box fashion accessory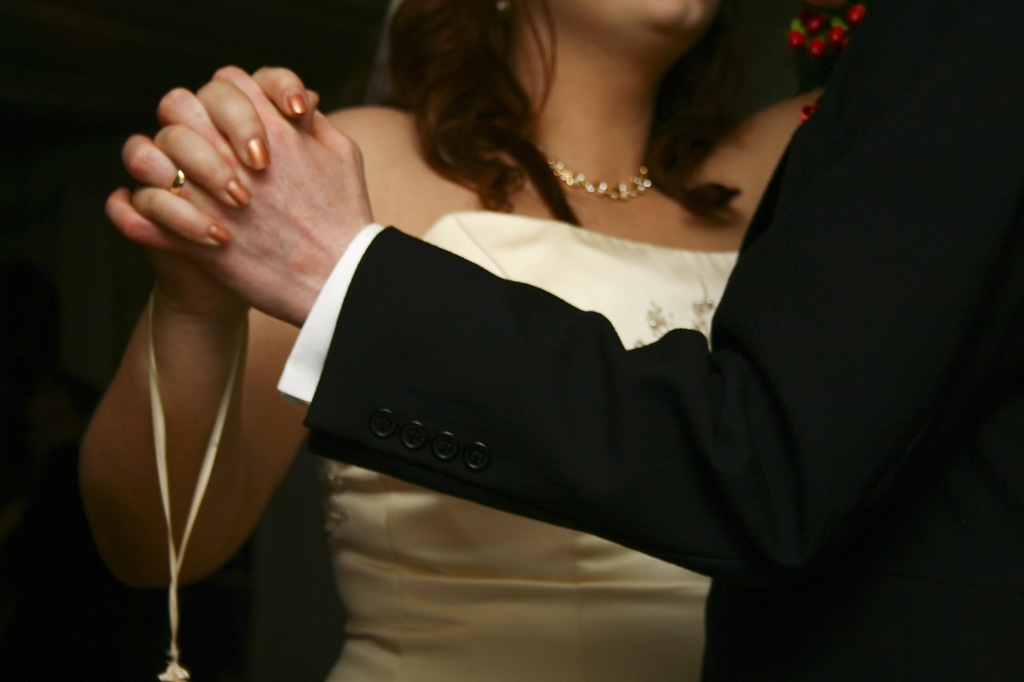
[165,167,190,194]
